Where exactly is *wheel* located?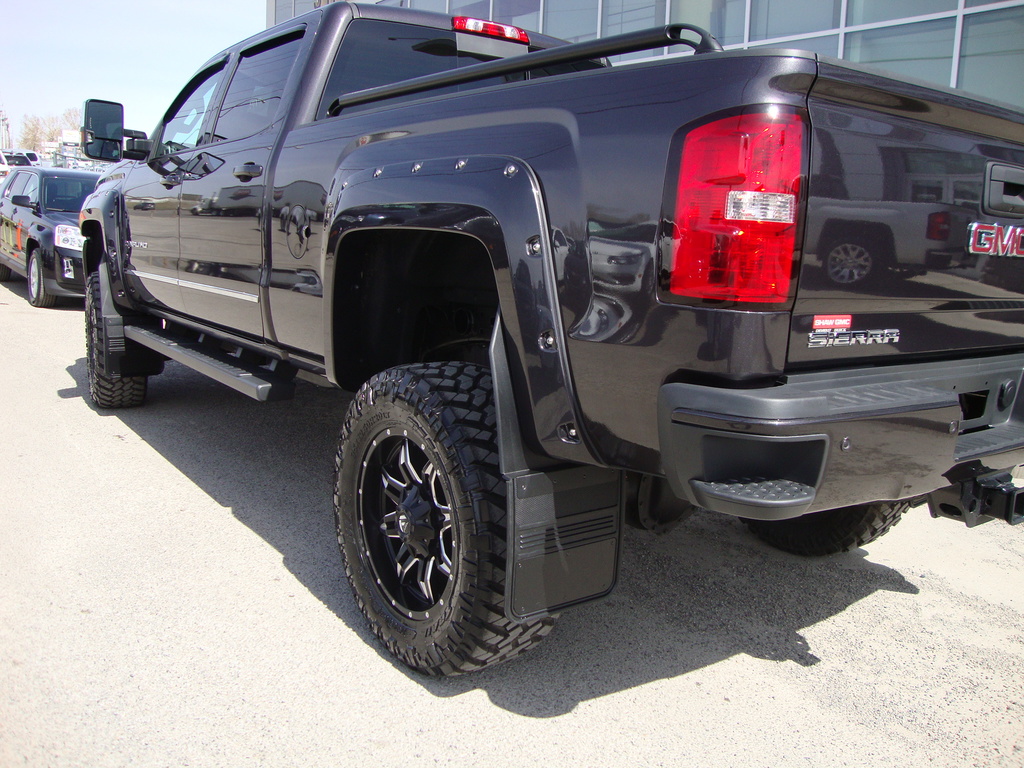
Its bounding box is bbox=[330, 344, 525, 673].
